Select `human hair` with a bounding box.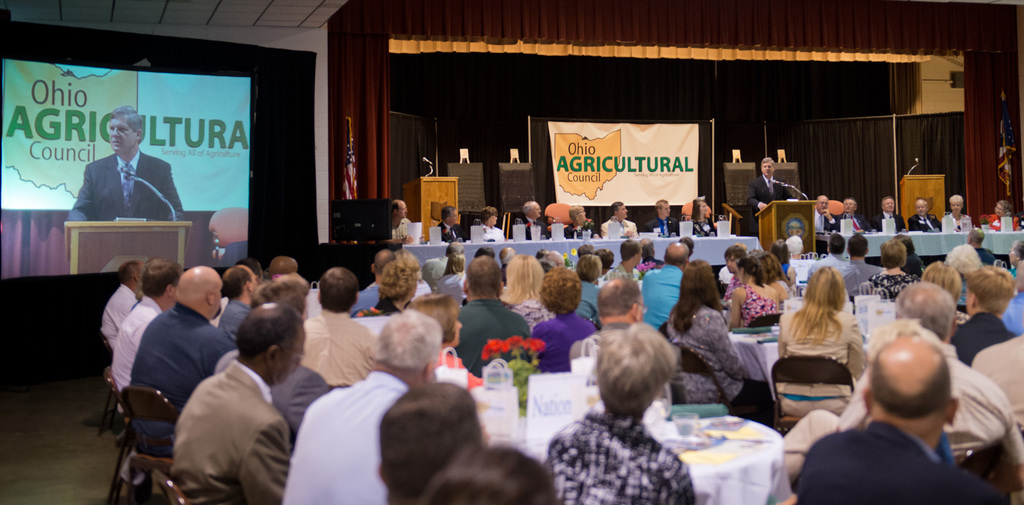
BBox(117, 259, 138, 287).
